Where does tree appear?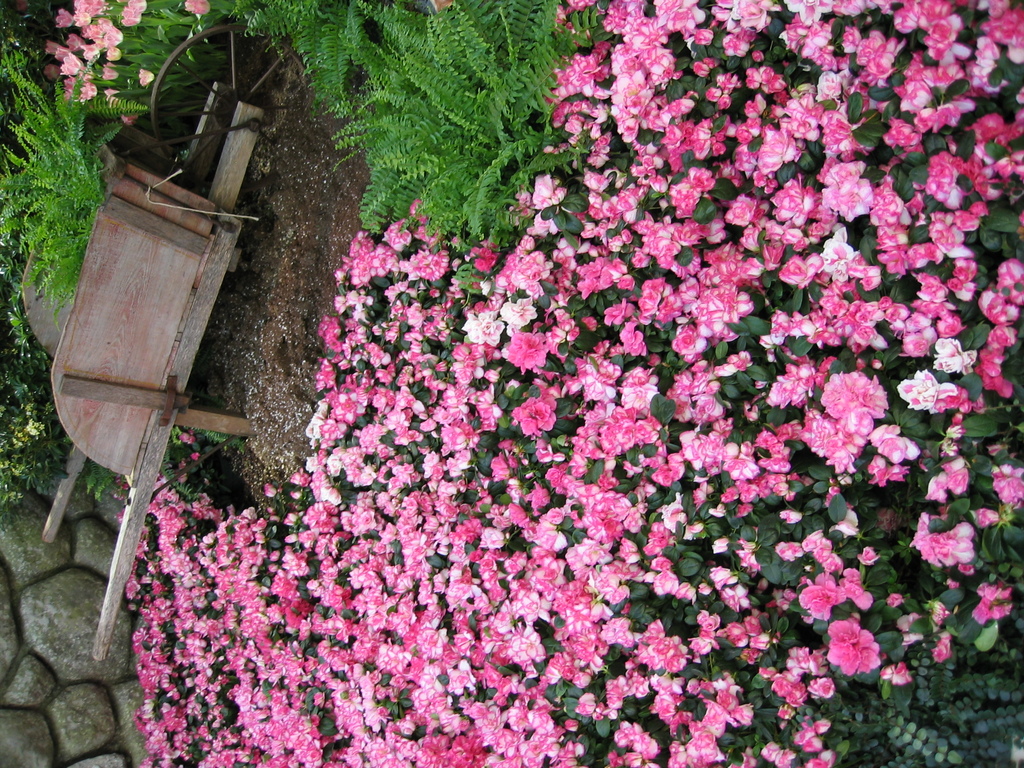
Appears at BBox(0, 282, 237, 518).
